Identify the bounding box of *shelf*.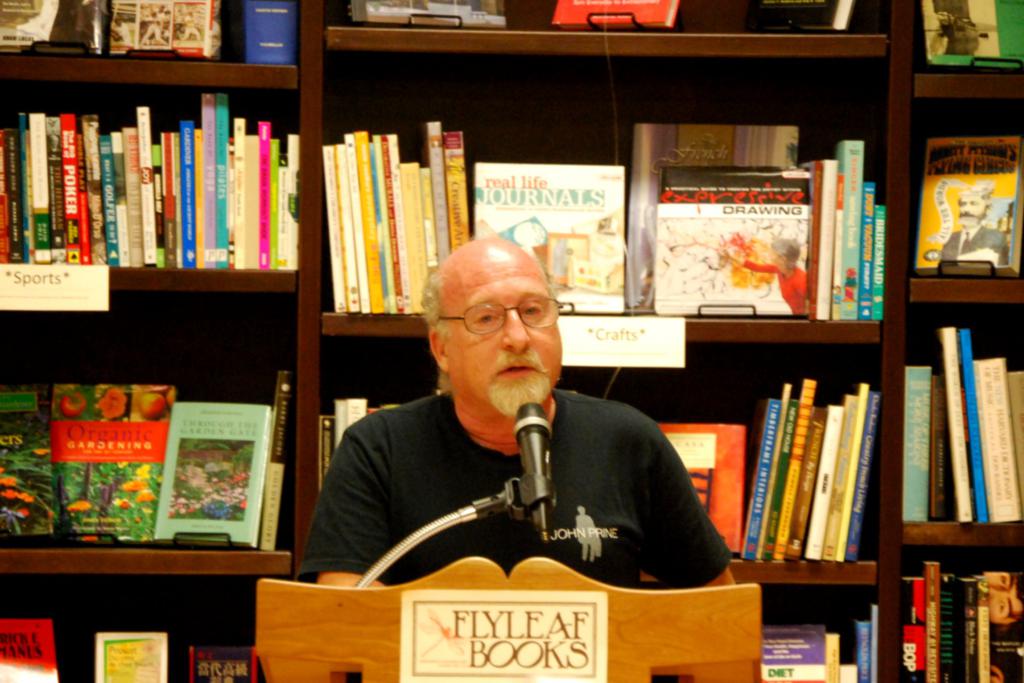
left=0, top=288, right=310, bottom=586.
